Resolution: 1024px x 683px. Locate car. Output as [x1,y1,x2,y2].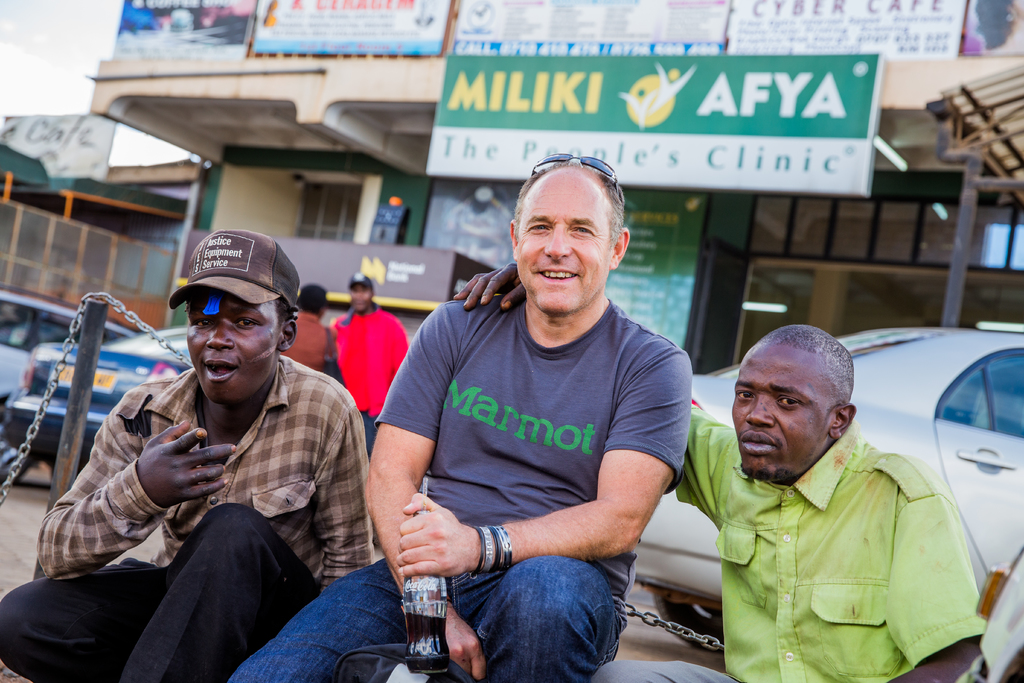
[3,327,193,477].
